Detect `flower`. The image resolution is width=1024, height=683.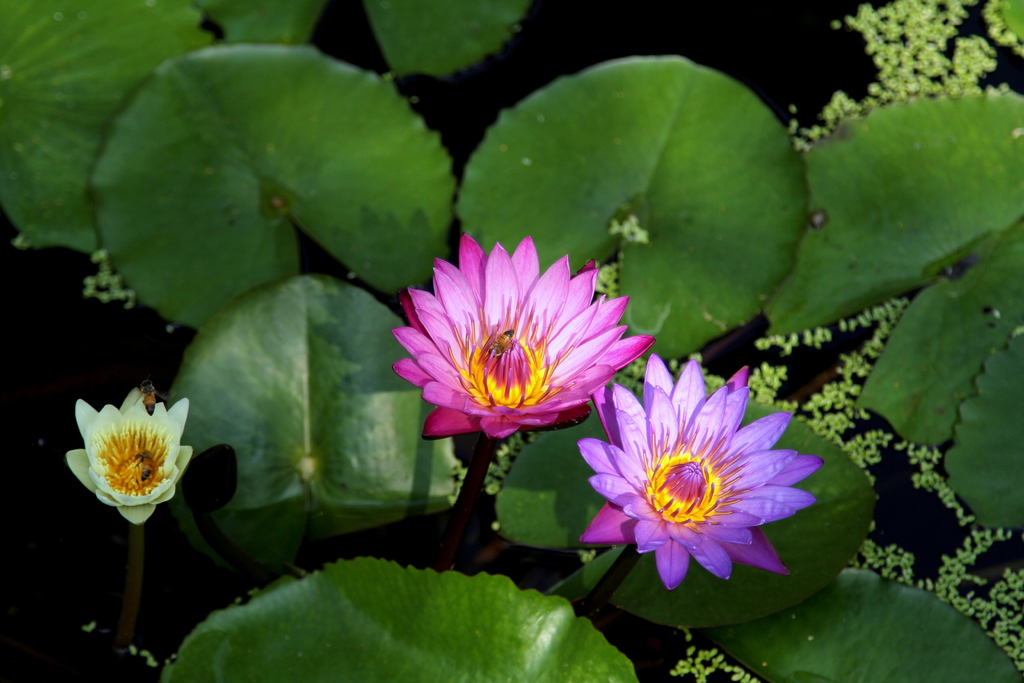
62/389/198/524.
